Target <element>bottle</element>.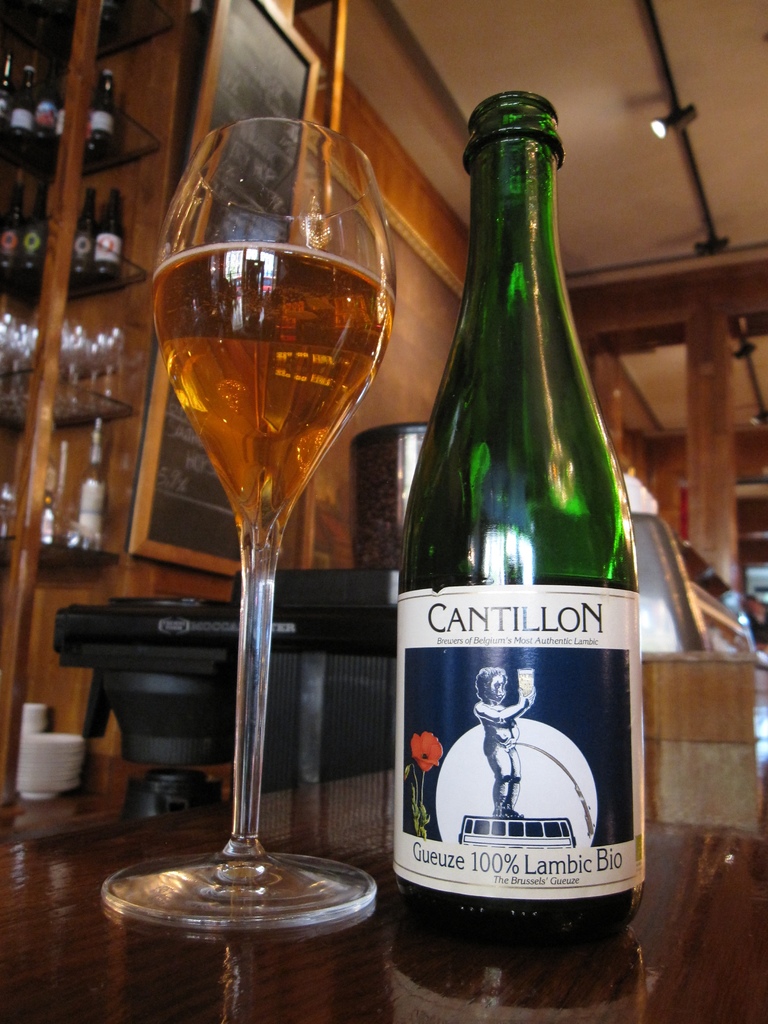
Target region: bbox(104, 183, 128, 274).
